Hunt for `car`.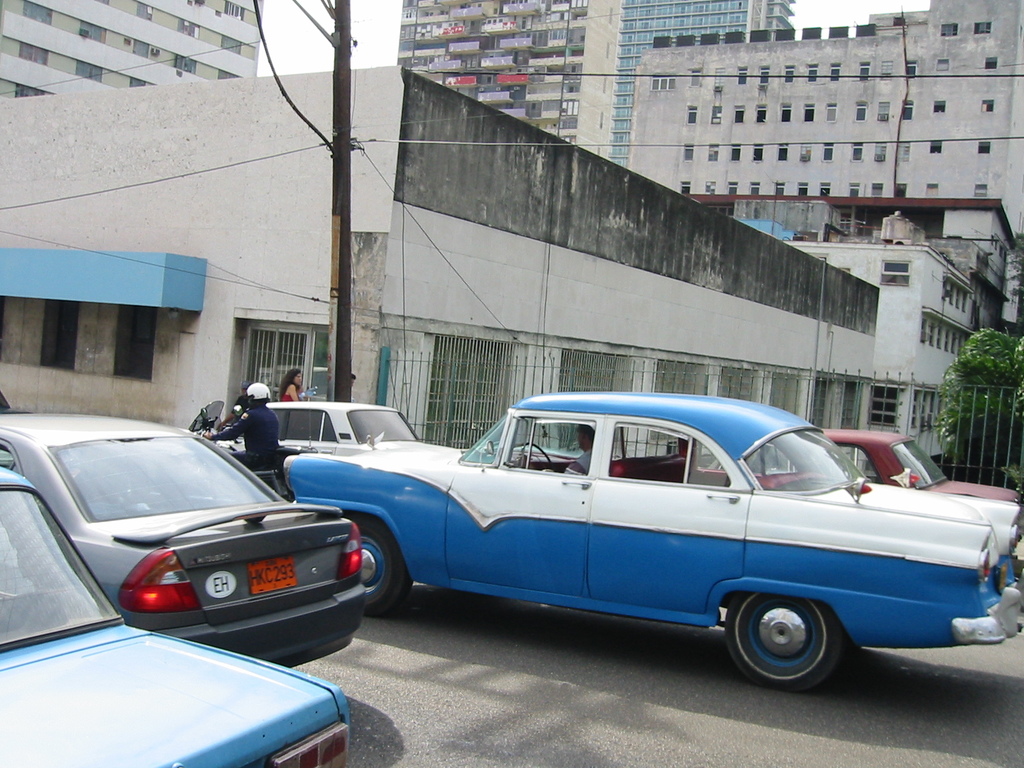
Hunted down at x1=0, y1=404, x2=365, y2=667.
